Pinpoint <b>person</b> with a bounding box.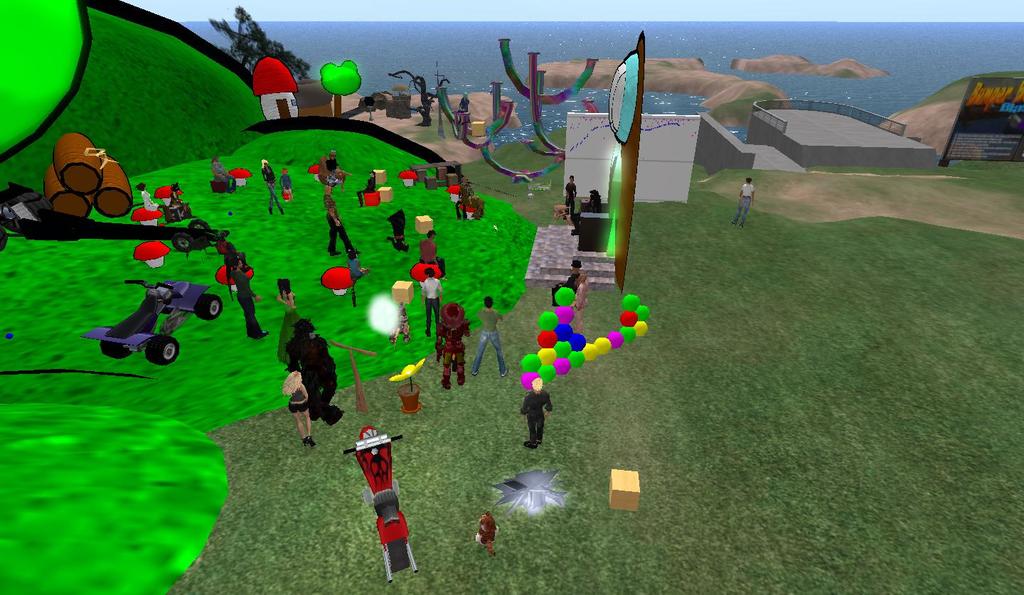
bbox(730, 176, 755, 229).
